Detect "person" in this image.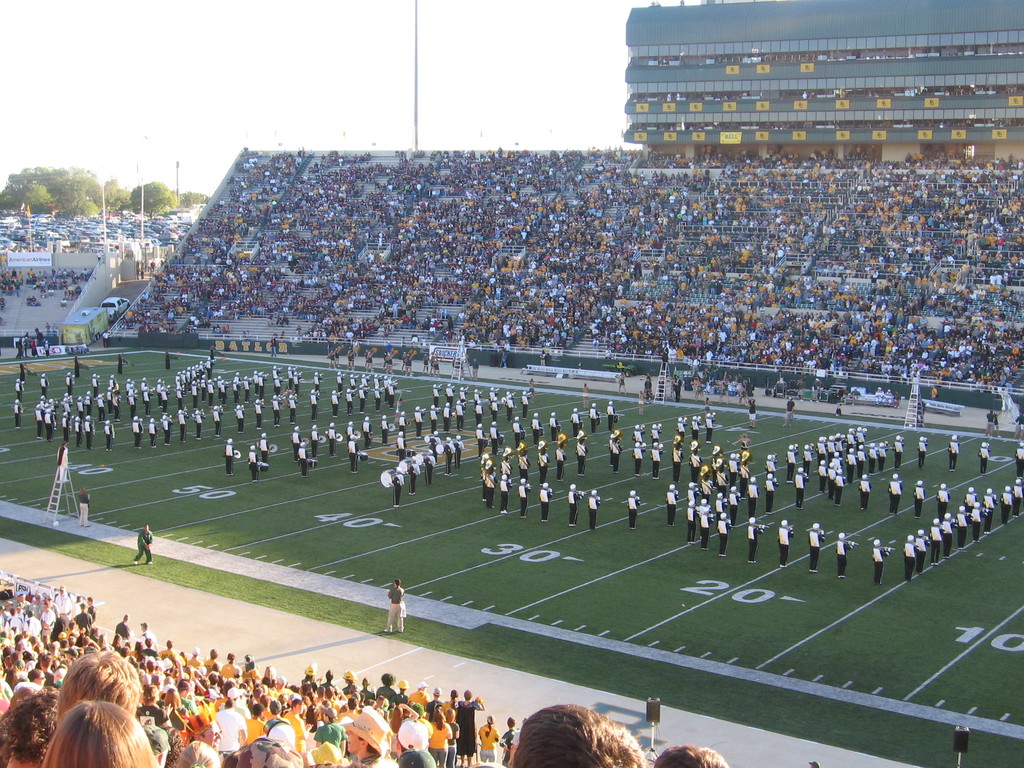
Detection: {"x1": 804, "y1": 520, "x2": 816, "y2": 564}.
